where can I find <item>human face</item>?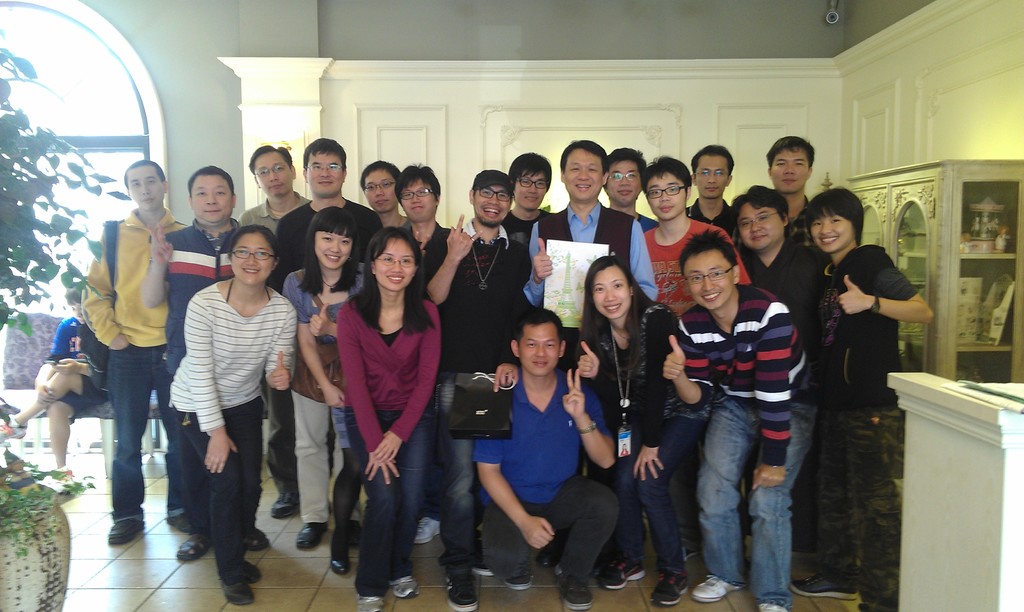
You can find it at <bbox>683, 250, 737, 311</bbox>.
